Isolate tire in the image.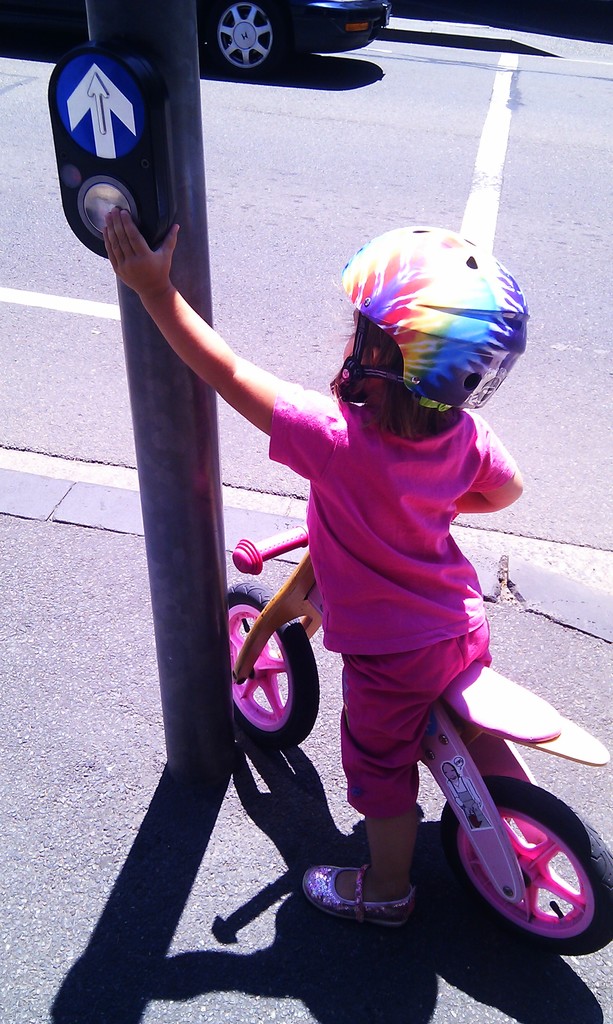
Isolated region: bbox=(223, 586, 317, 750).
